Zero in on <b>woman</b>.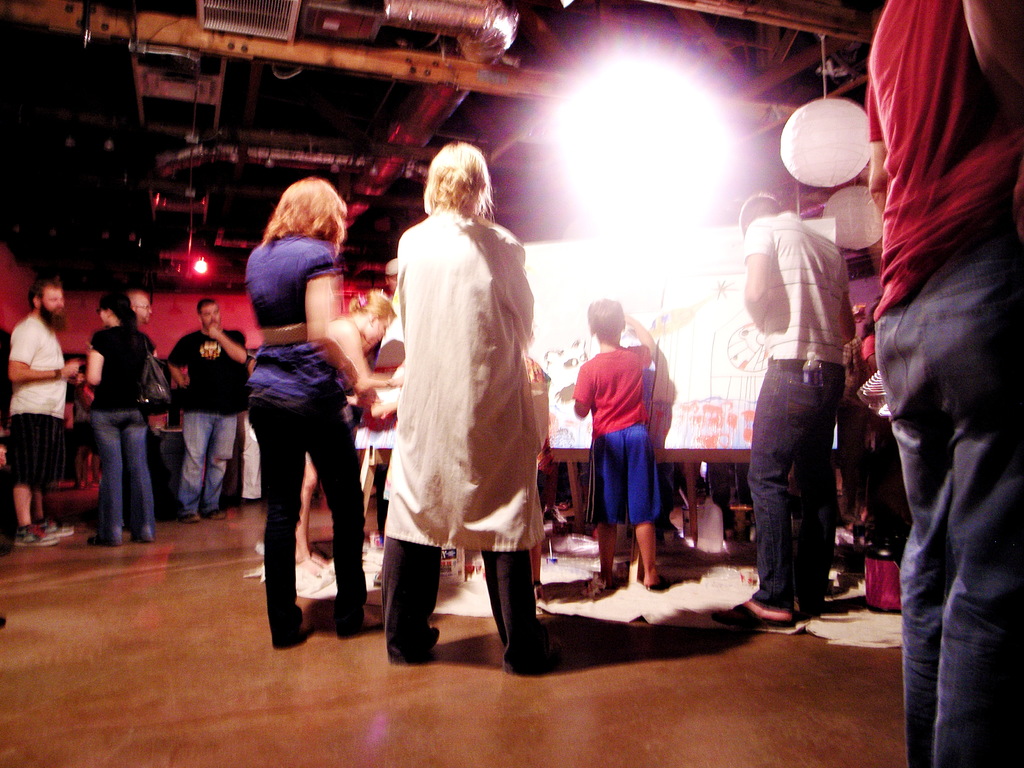
Zeroed in: pyautogui.locateOnScreen(388, 139, 561, 680).
